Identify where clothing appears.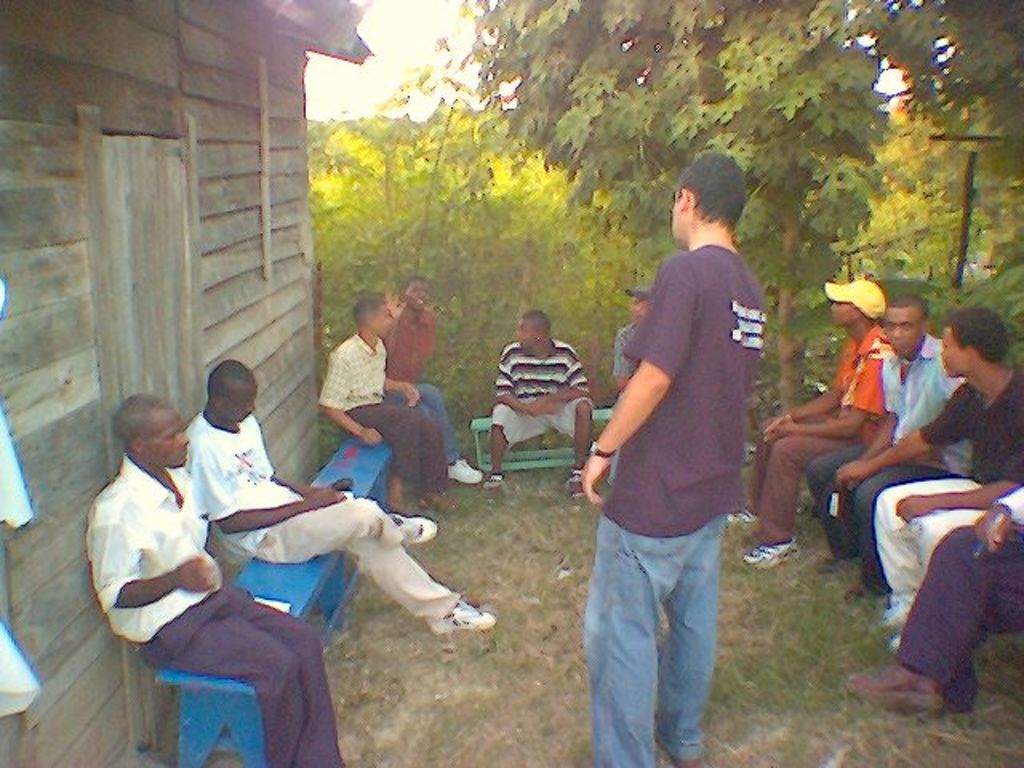
Appears at x1=491, y1=333, x2=584, y2=406.
